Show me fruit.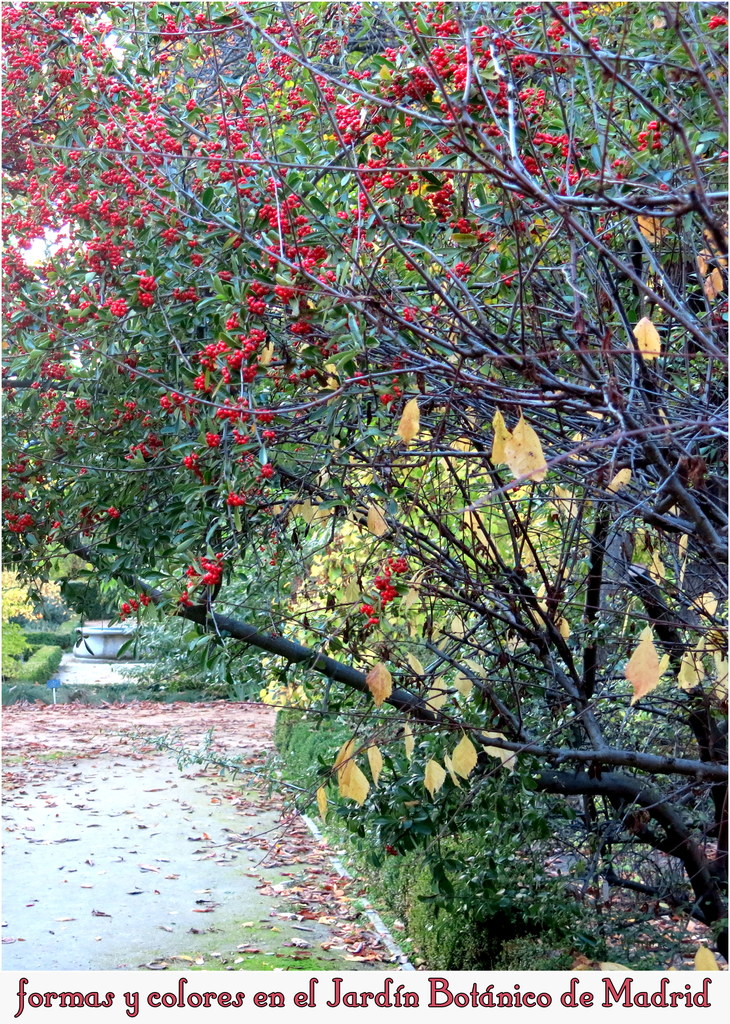
fruit is here: locate(343, 67, 369, 79).
